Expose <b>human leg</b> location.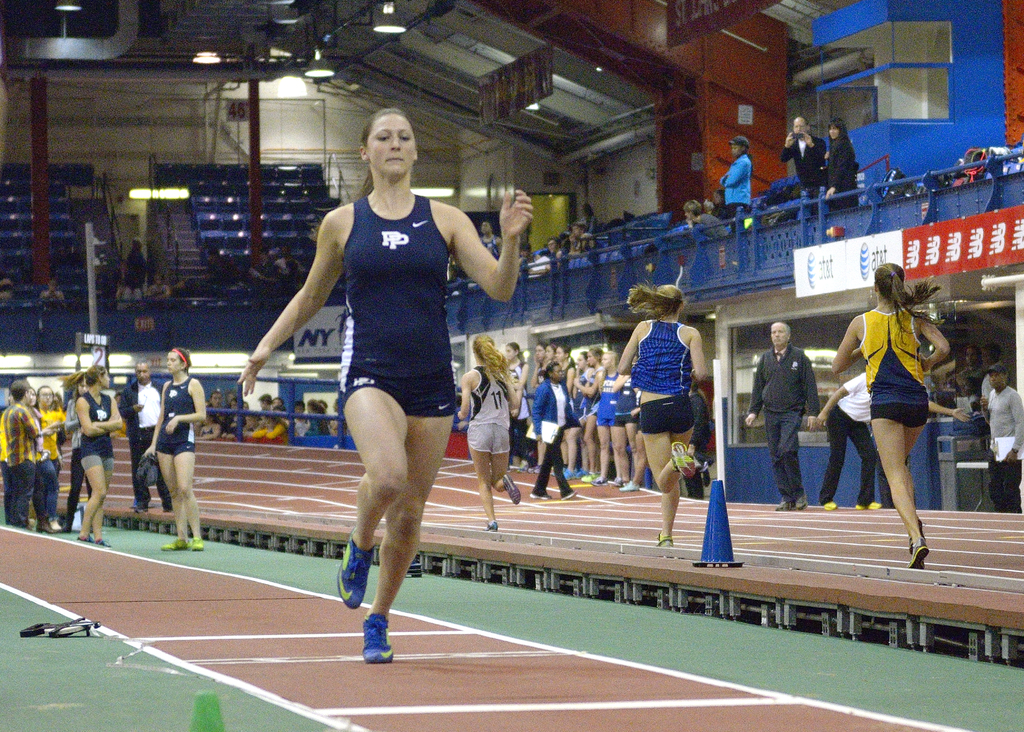
Exposed at Rect(559, 444, 565, 462).
